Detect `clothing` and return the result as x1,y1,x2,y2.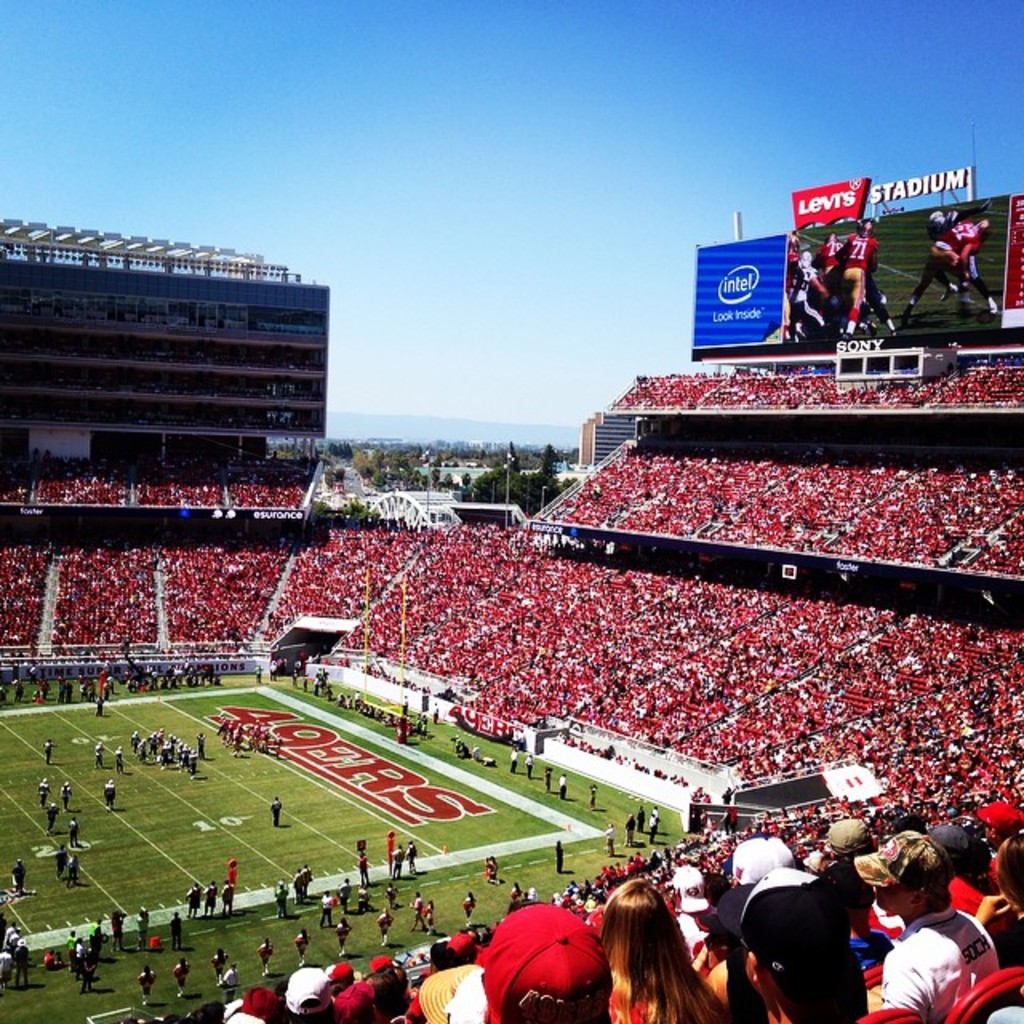
754,872,893,1011.
